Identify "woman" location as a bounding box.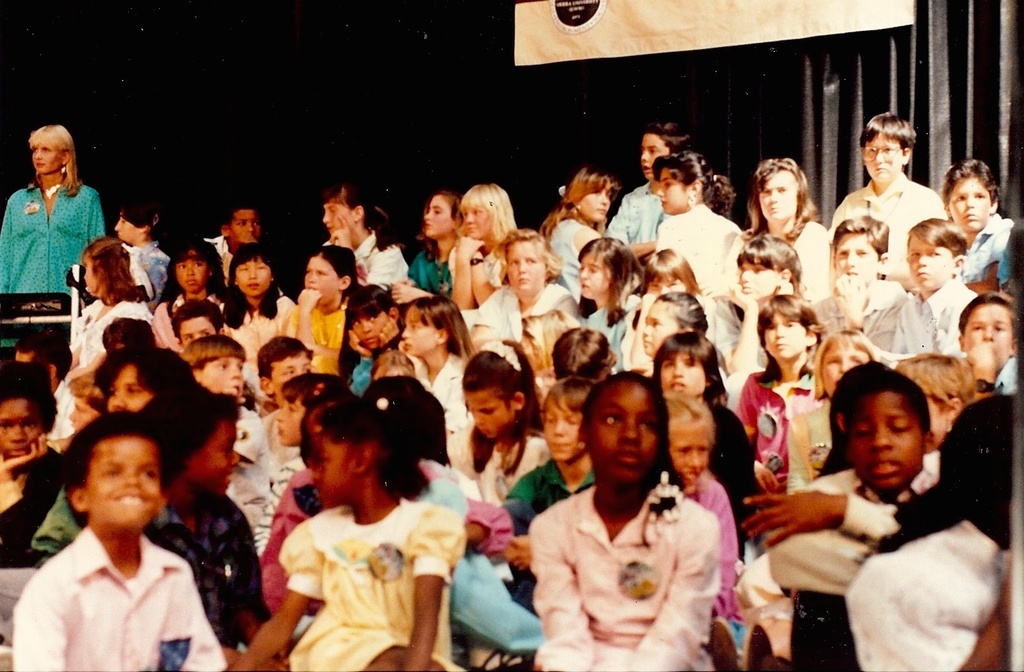
BBox(1, 115, 117, 320).
